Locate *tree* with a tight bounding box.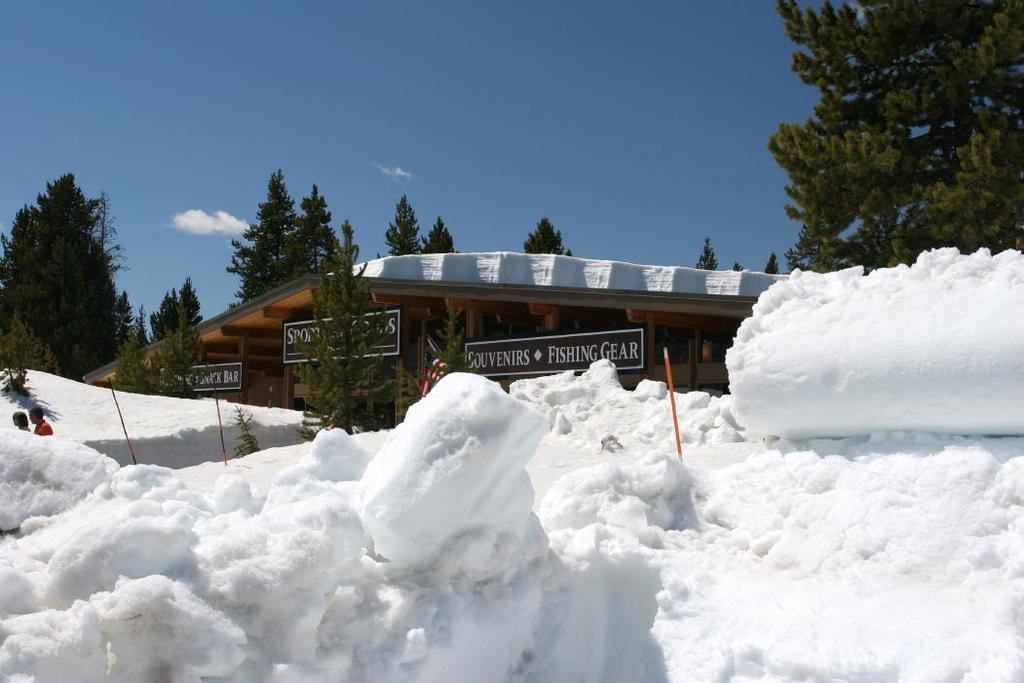
left=398, top=297, right=472, bottom=417.
